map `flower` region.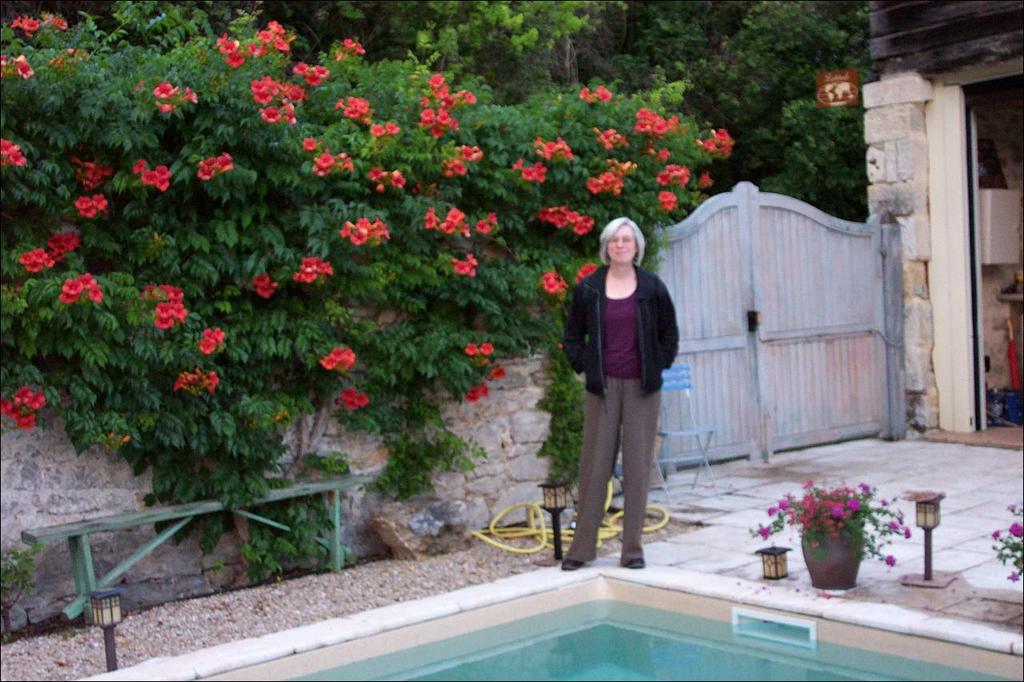
Mapped to (left=1007, top=505, right=1014, bottom=512).
